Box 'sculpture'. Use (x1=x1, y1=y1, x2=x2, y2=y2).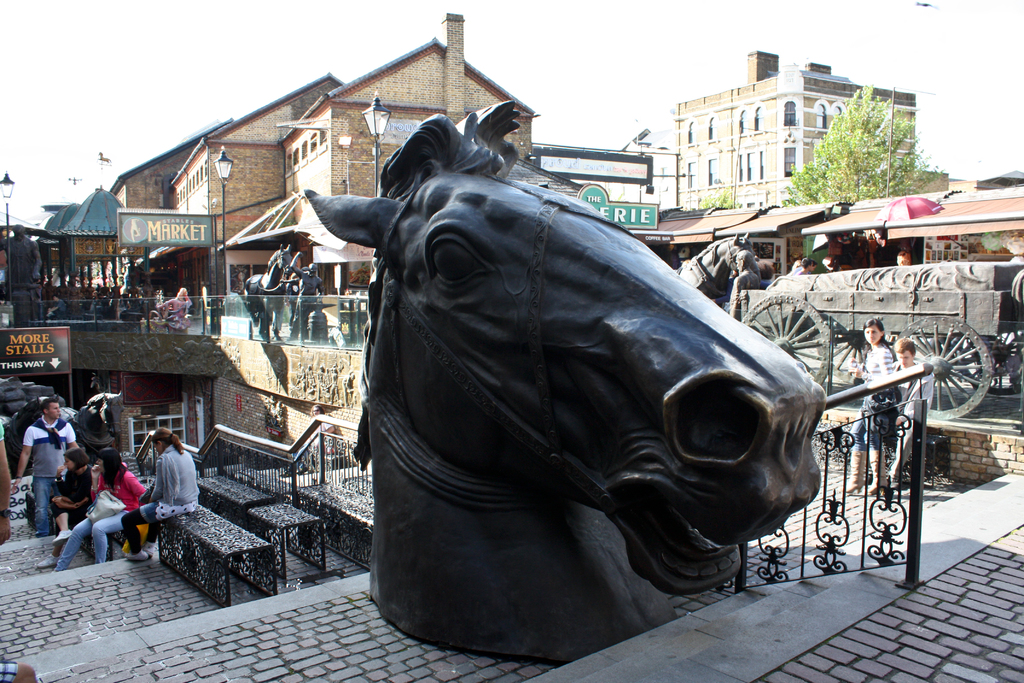
(x1=335, y1=122, x2=838, y2=644).
